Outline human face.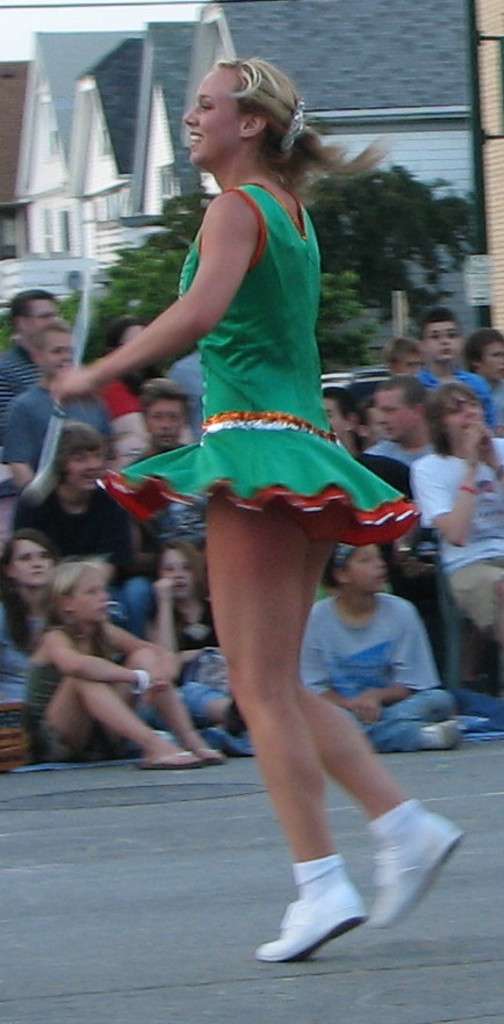
Outline: (left=139, top=395, right=183, bottom=446).
